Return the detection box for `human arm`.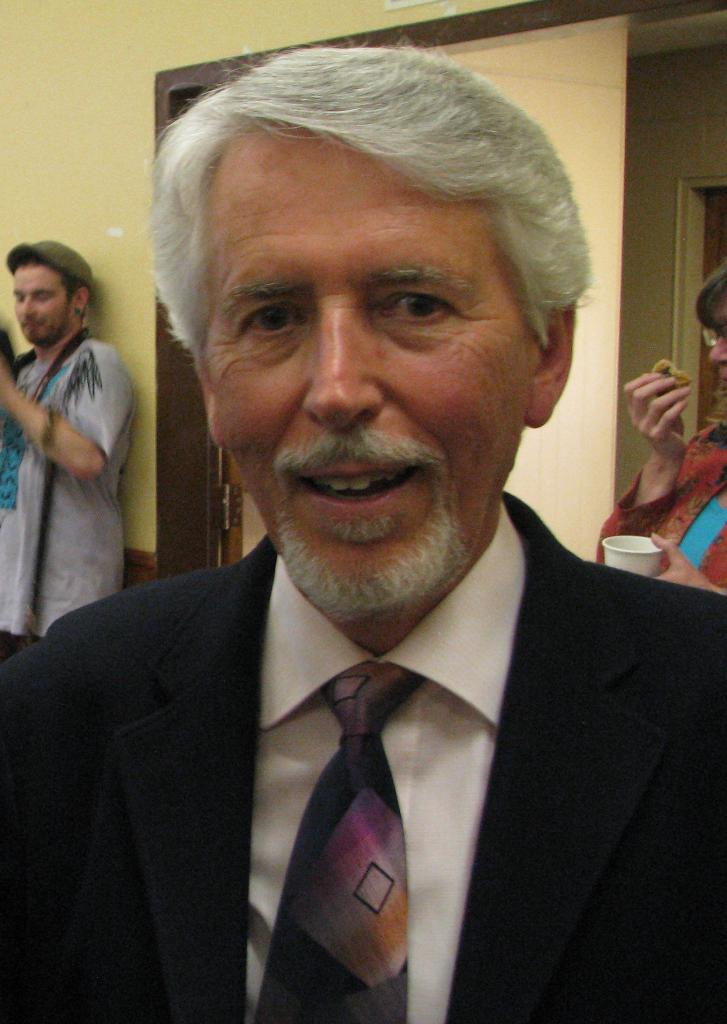
651,532,726,599.
